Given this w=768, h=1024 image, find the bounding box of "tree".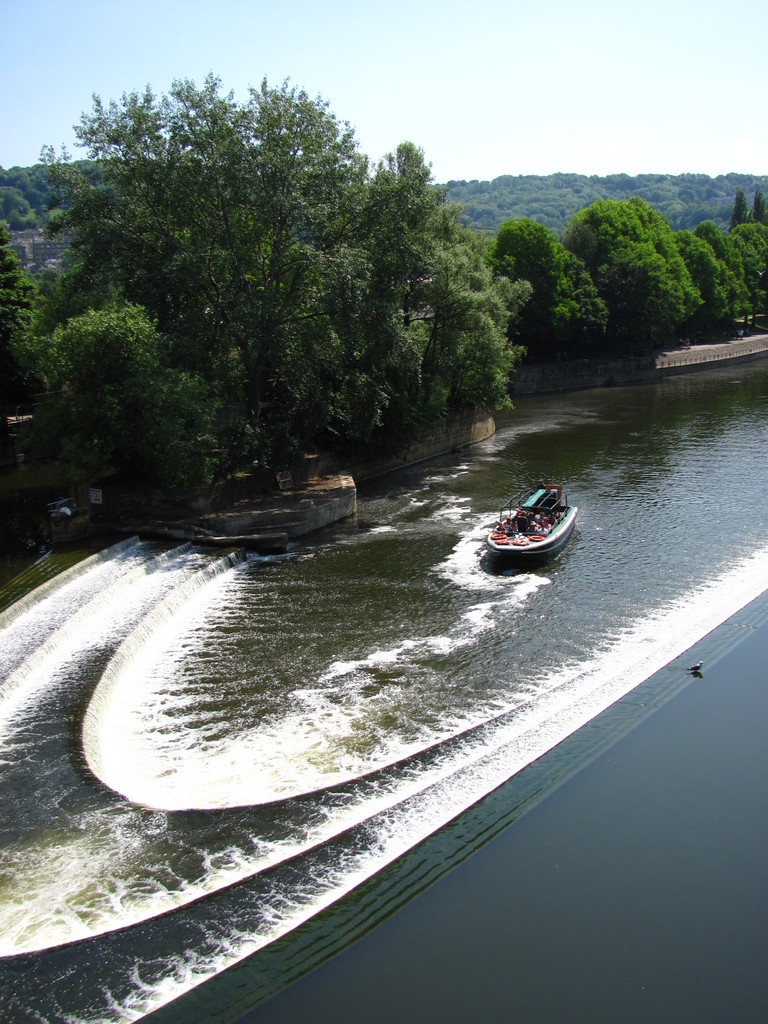
x1=705, y1=227, x2=762, y2=314.
